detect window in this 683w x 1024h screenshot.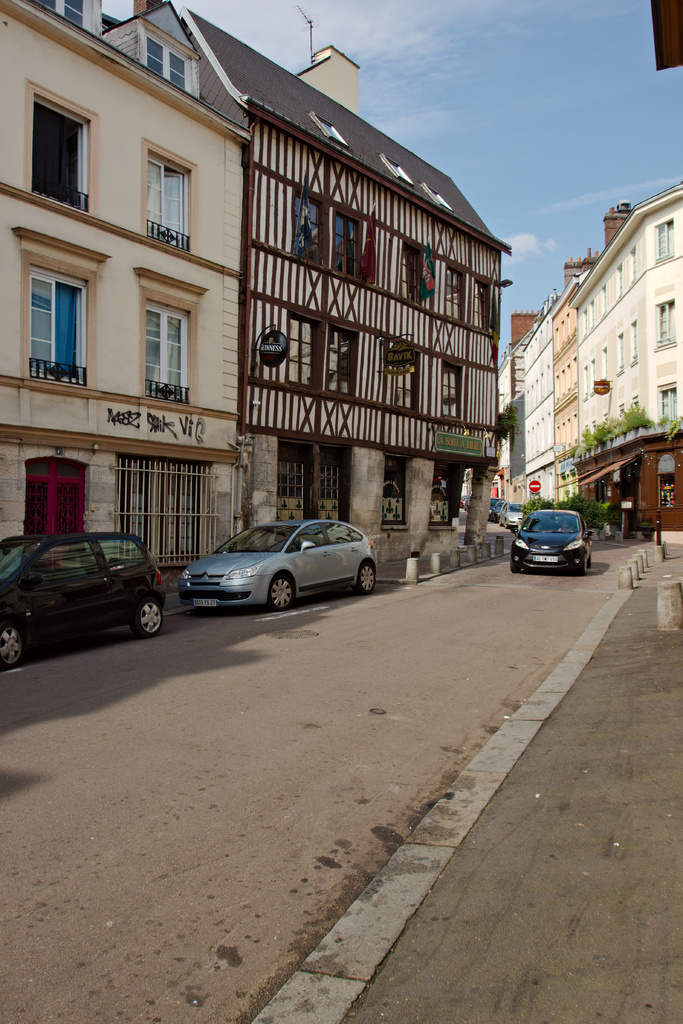
Detection: BBox(568, 350, 577, 390).
